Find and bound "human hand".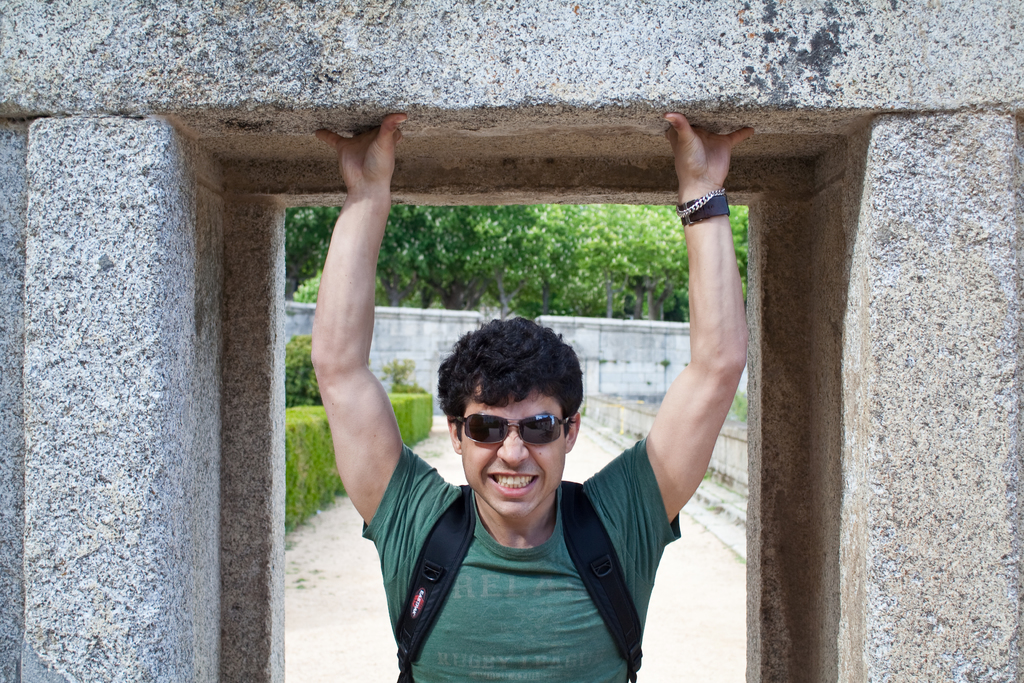
Bound: select_region(662, 110, 756, 185).
